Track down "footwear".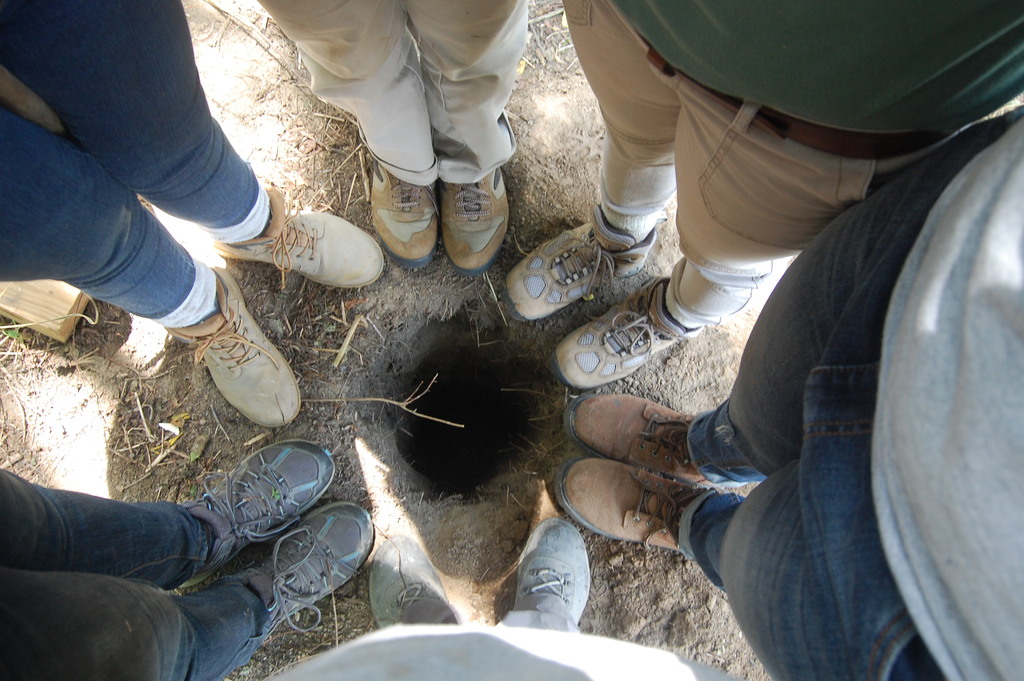
Tracked to 548:273:706:394.
